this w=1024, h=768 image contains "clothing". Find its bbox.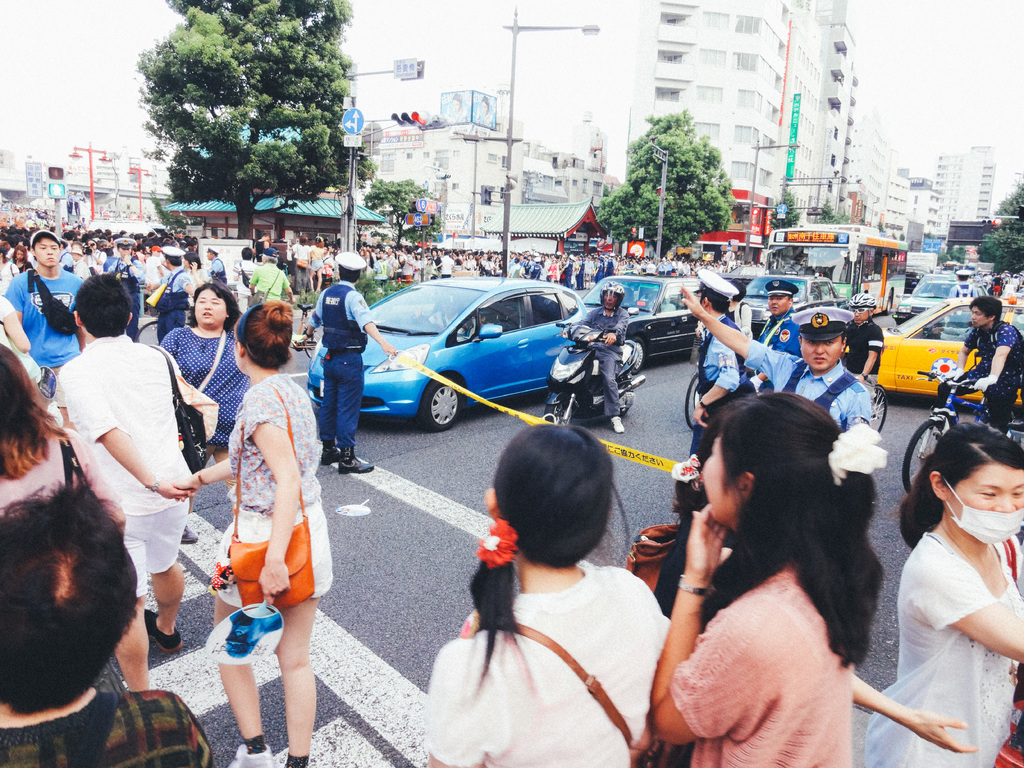
crop(155, 319, 250, 463).
